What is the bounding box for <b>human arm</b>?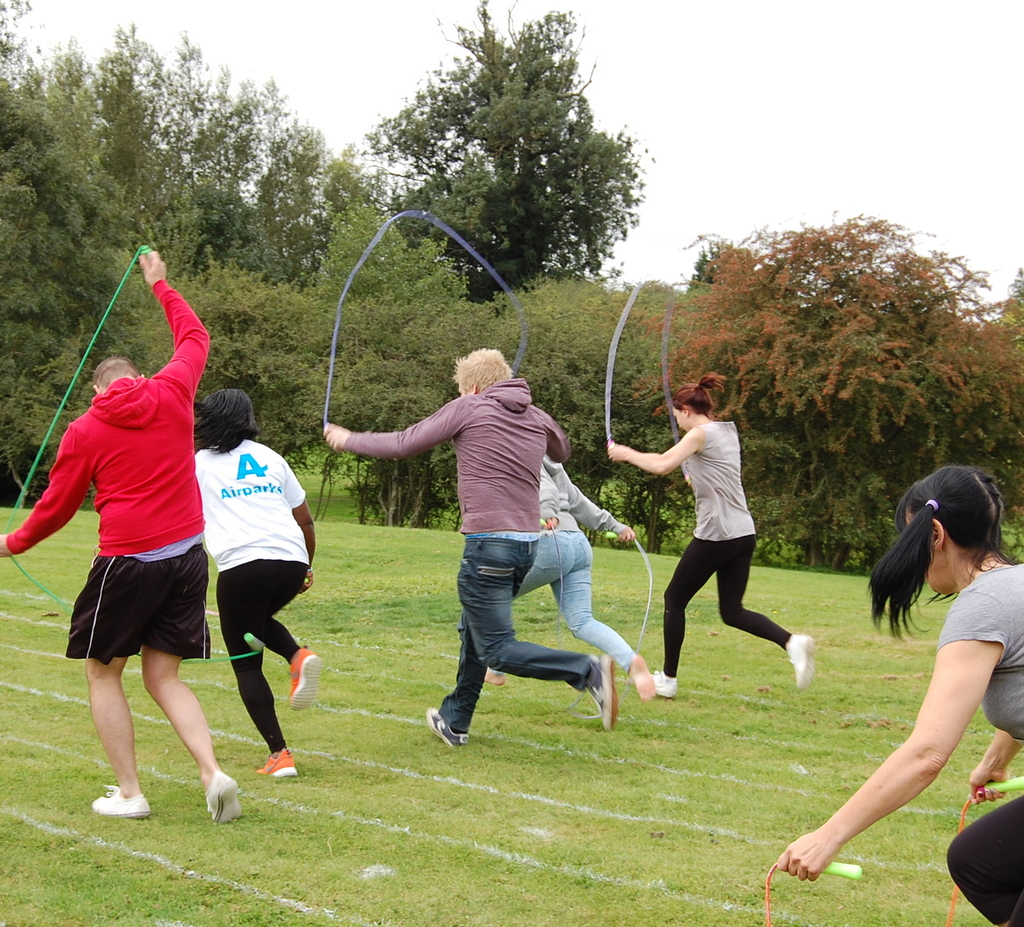
l=961, t=727, r=1023, b=803.
